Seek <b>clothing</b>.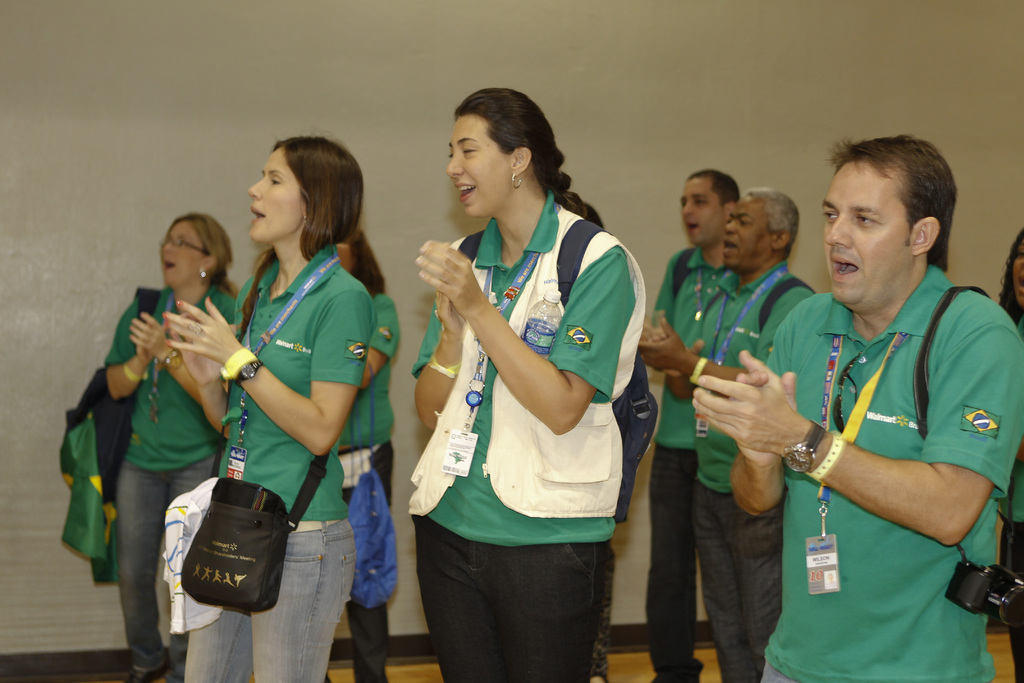
(left=694, top=268, right=819, bottom=682).
